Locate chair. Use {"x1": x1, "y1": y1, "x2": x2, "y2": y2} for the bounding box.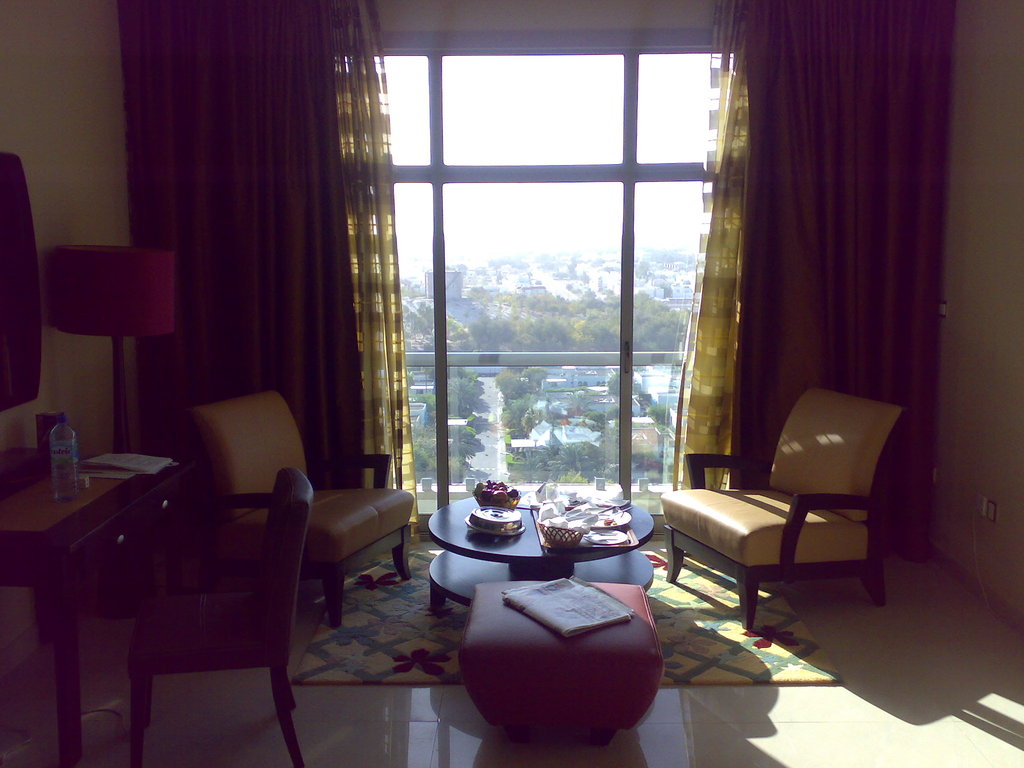
{"x1": 92, "y1": 435, "x2": 322, "y2": 764}.
